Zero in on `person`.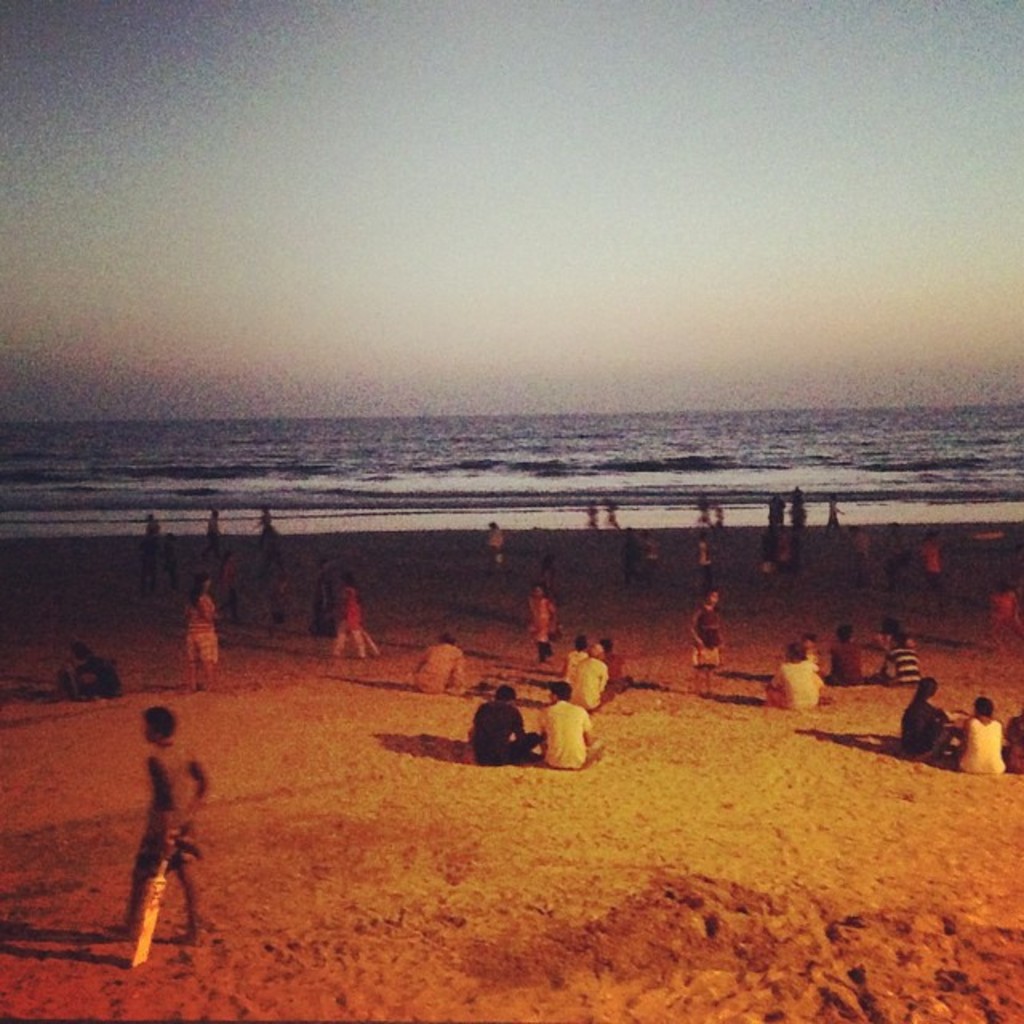
Zeroed in: rect(528, 586, 558, 662).
